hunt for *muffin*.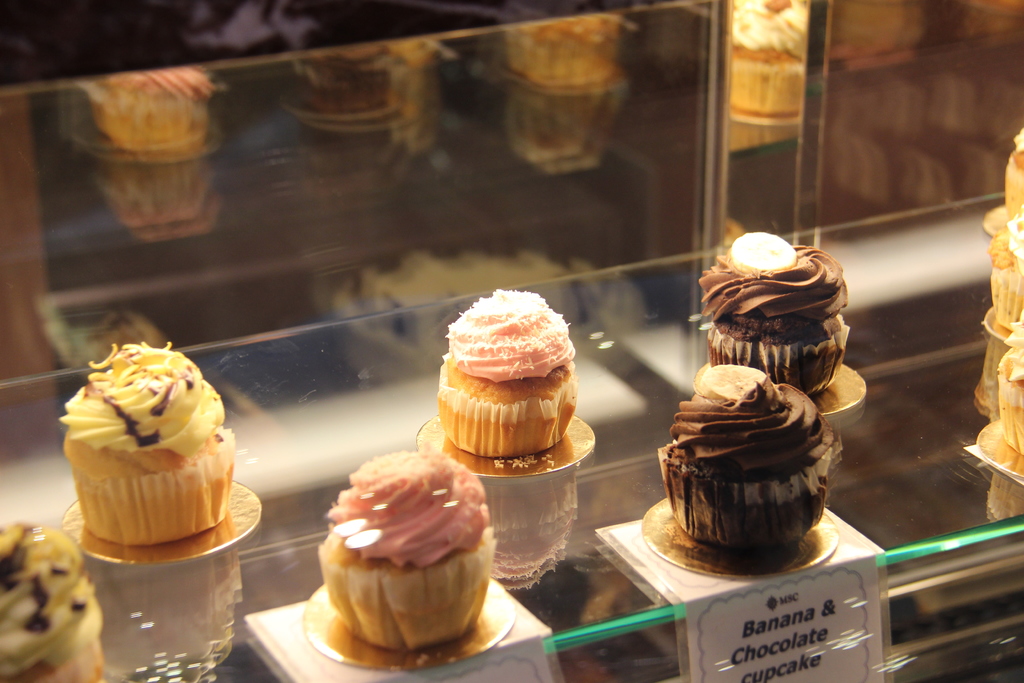
Hunted down at <bbox>655, 358, 841, 556</bbox>.
